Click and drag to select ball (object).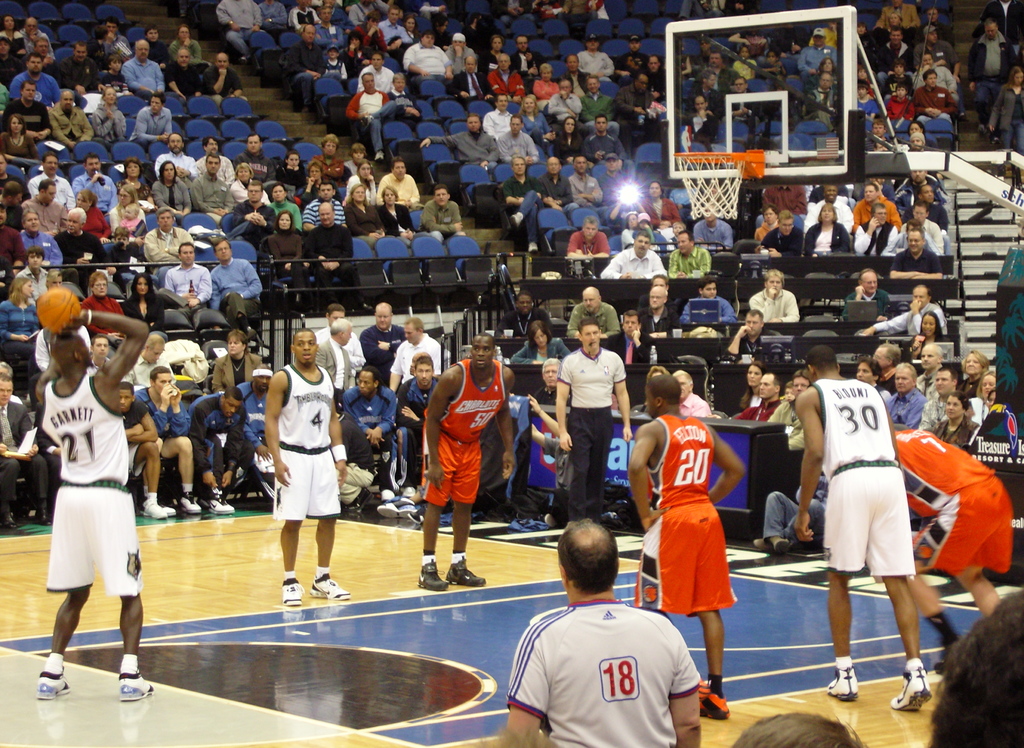
Selection: Rect(35, 288, 79, 332).
